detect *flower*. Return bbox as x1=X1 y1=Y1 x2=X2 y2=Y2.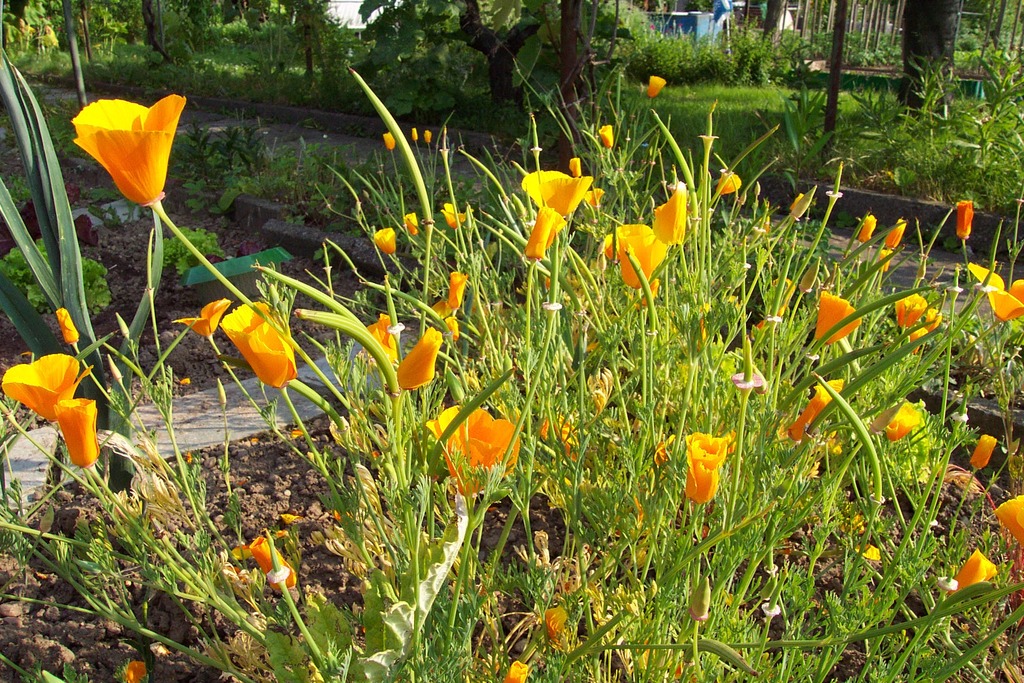
x1=220 y1=300 x2=300 y2=389.
